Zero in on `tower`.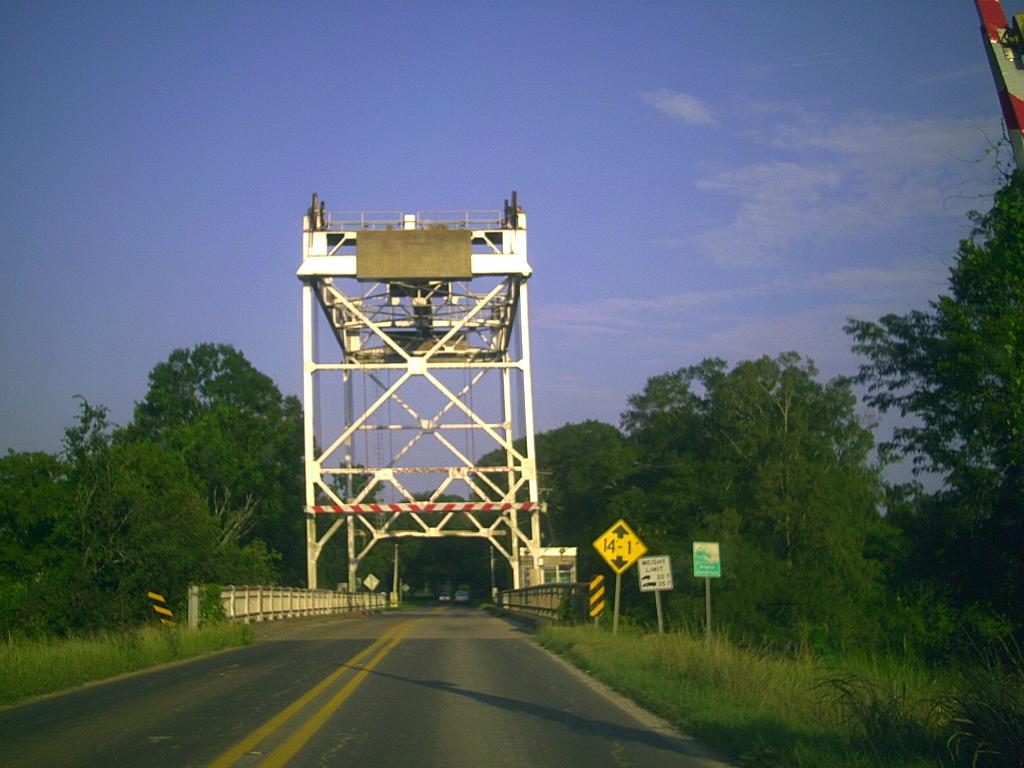
Zeroed in: BBox(282, 183, 526, 562).
